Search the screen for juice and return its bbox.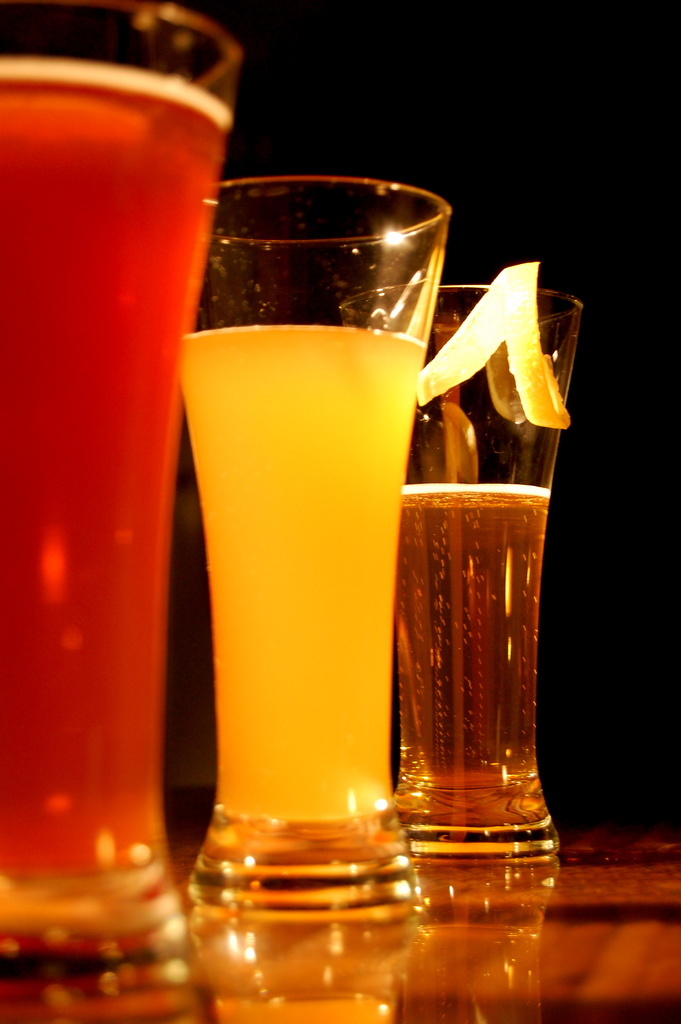
Found: pyautogui.locateOnScreen(175, 143, 445, 922).
